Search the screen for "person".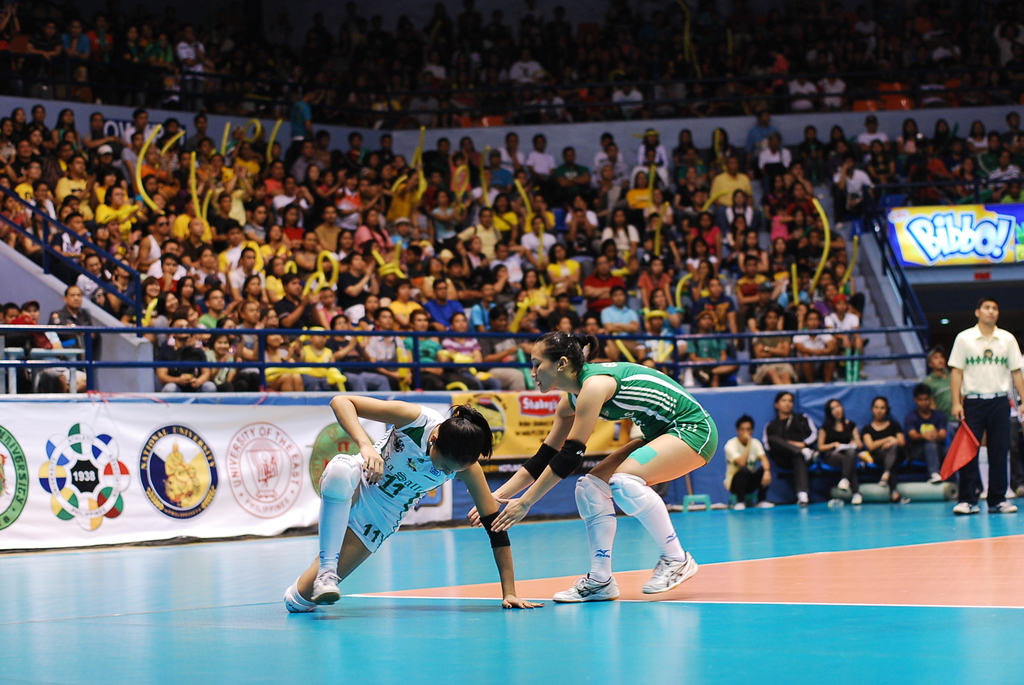
Found at crop(0, 114, 13, 177).
